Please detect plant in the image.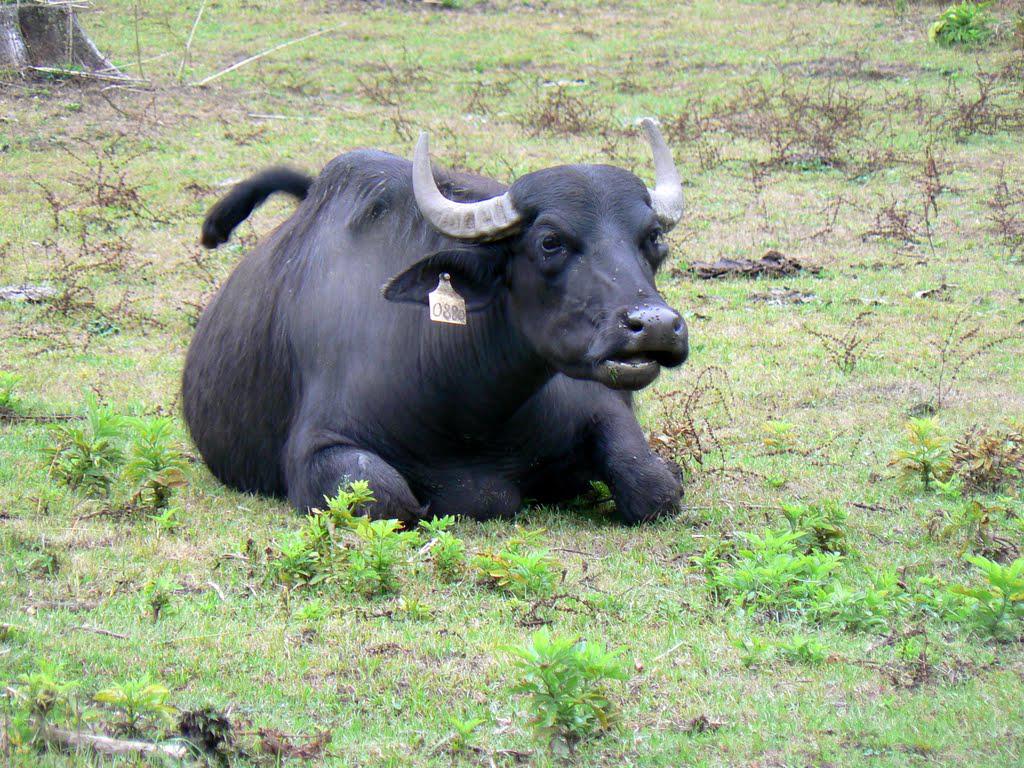
521 81 622 127.
